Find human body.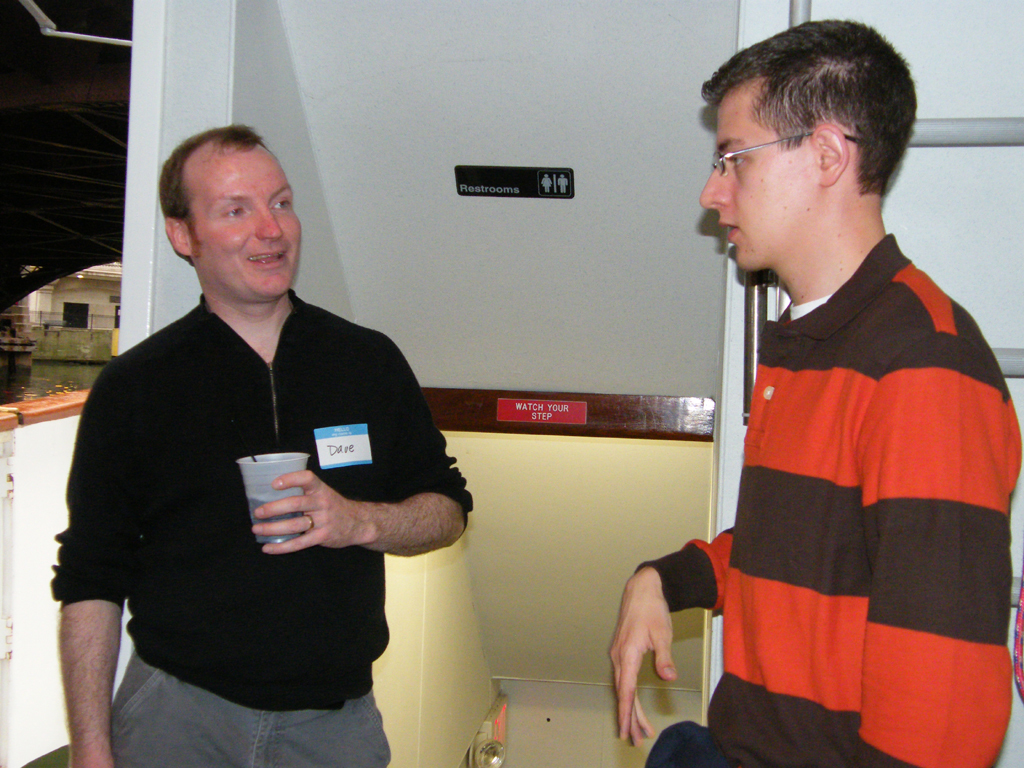
pyautogui.locateOnScreen(681, 130, 1018, 767).
